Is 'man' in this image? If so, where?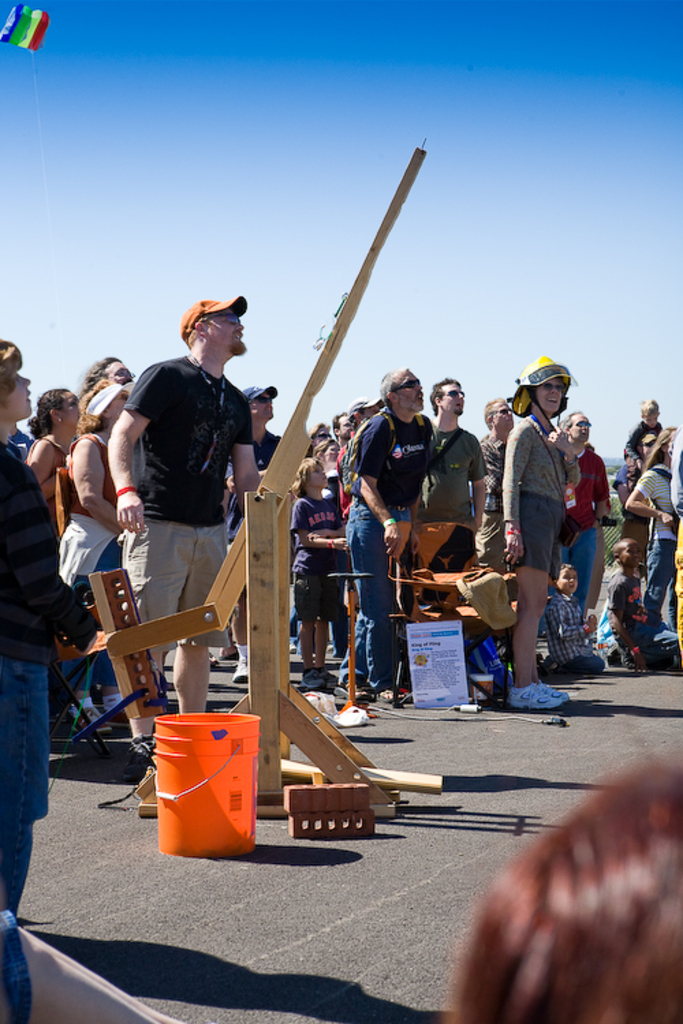
Yes, at BBox(101, 288, 272, 702).
